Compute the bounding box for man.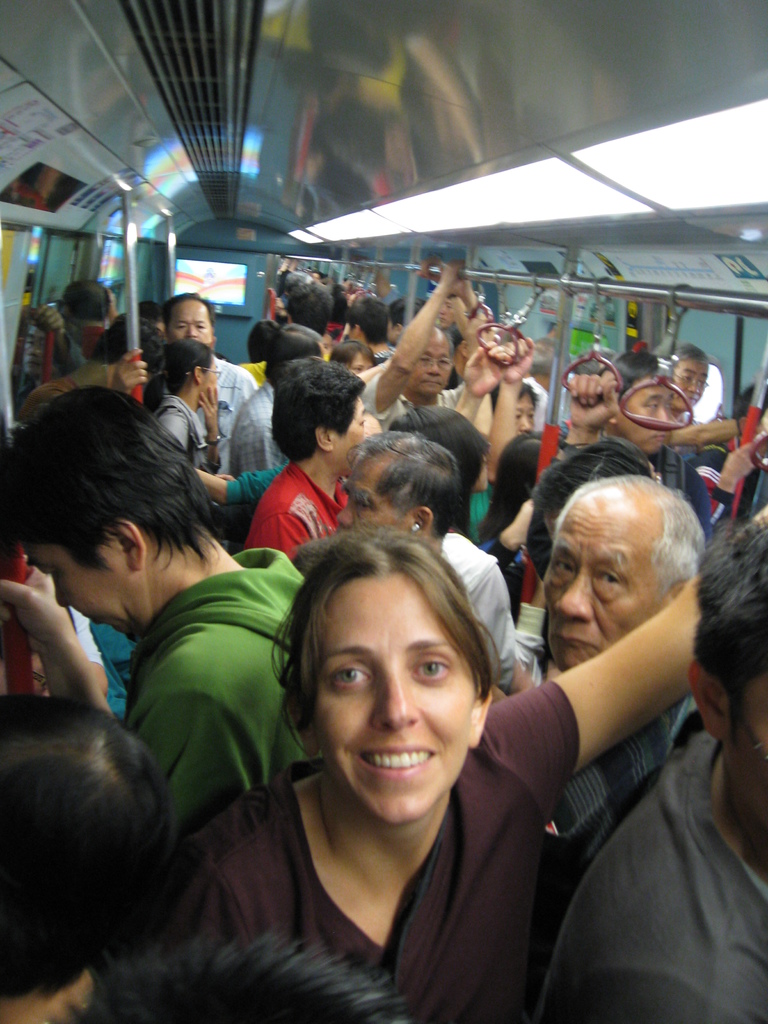
555/352/698/493.
